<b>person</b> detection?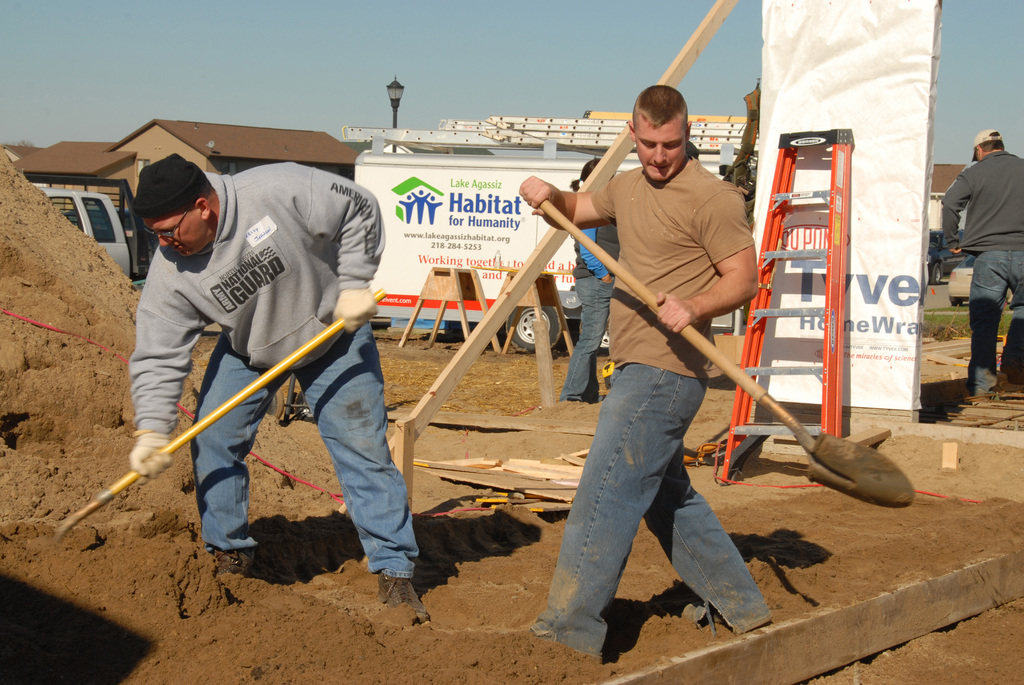
detection(126, 147, 429, 623)
